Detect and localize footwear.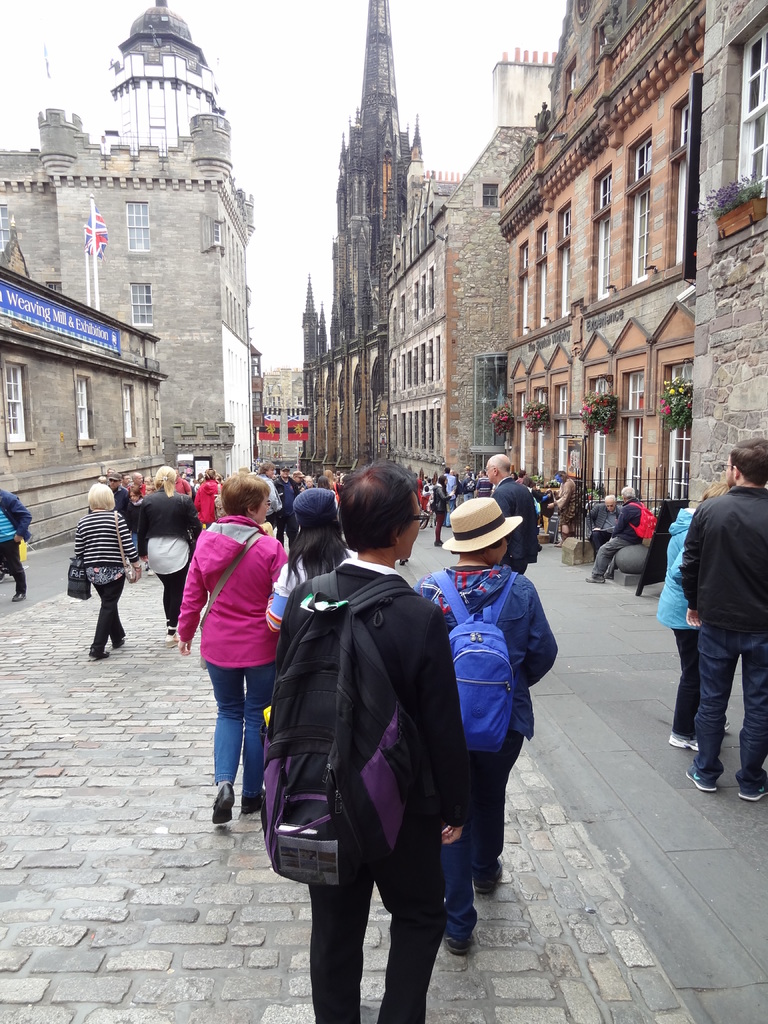
Localized at <bbox>146, 569, 154, 578</bbox>.
